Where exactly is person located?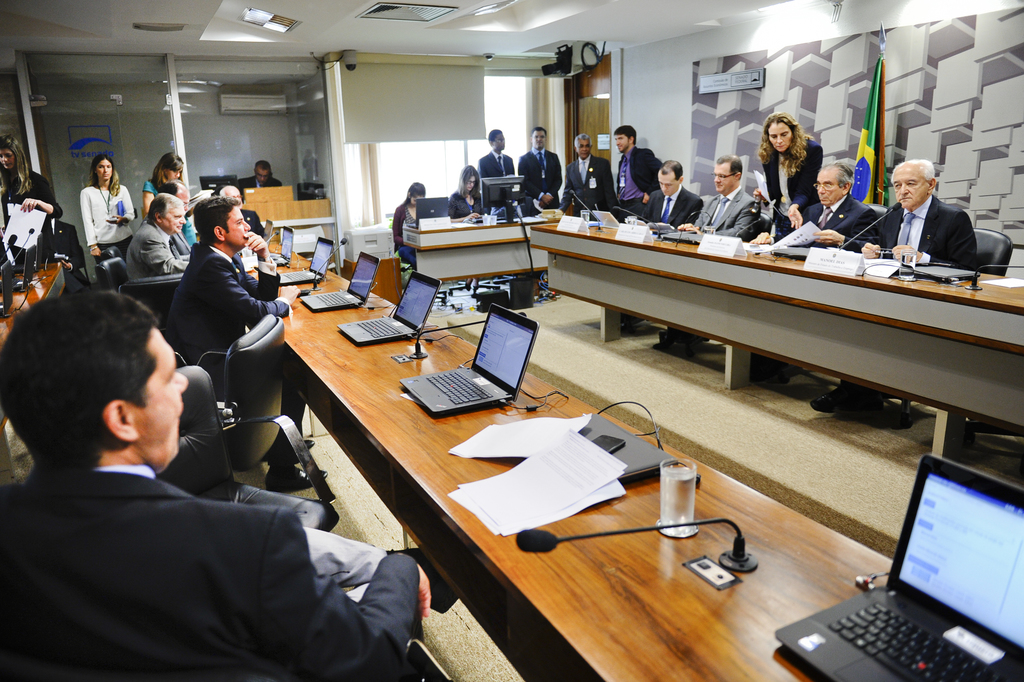
Its bounding box is <region>76, 150, 129, 266</region>.
